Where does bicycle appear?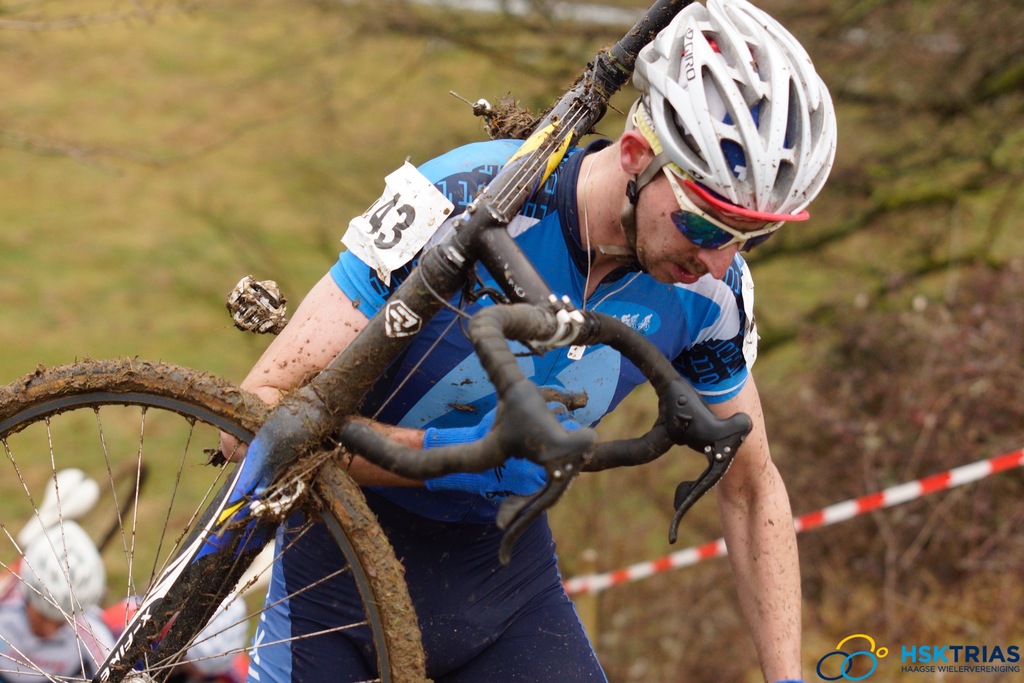
Appears at (x1=0, y1=0, x2=753, y2=682).
